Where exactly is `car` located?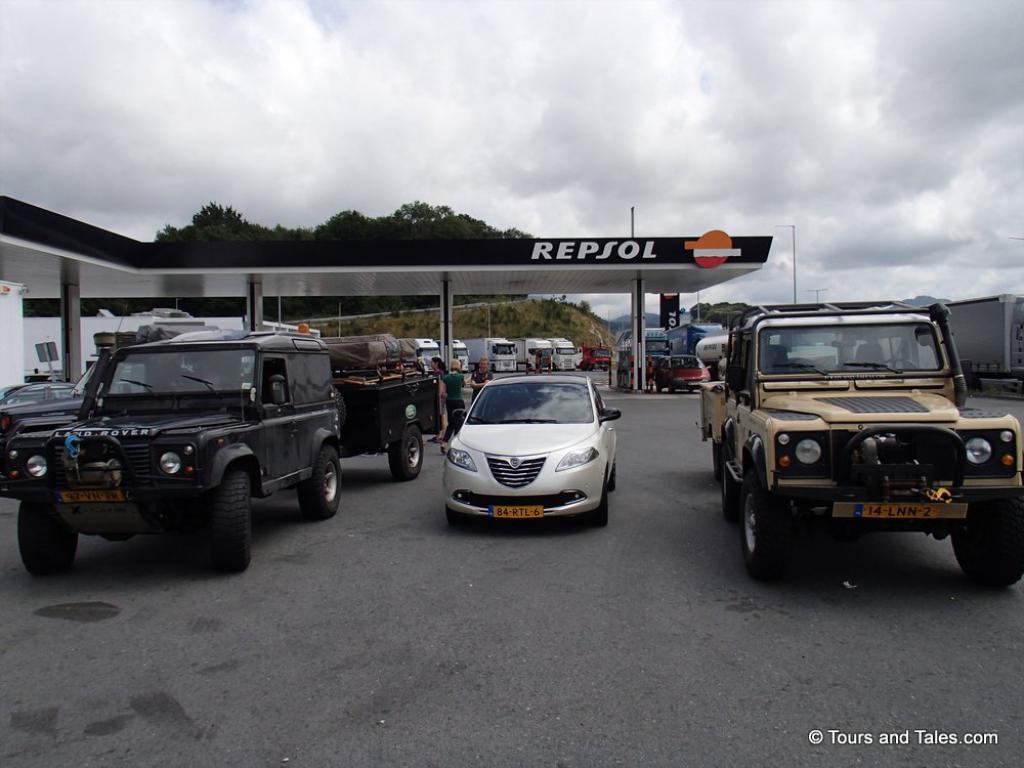
Its bounding box is x1=441, y1=373, x2=625, y2=526.
